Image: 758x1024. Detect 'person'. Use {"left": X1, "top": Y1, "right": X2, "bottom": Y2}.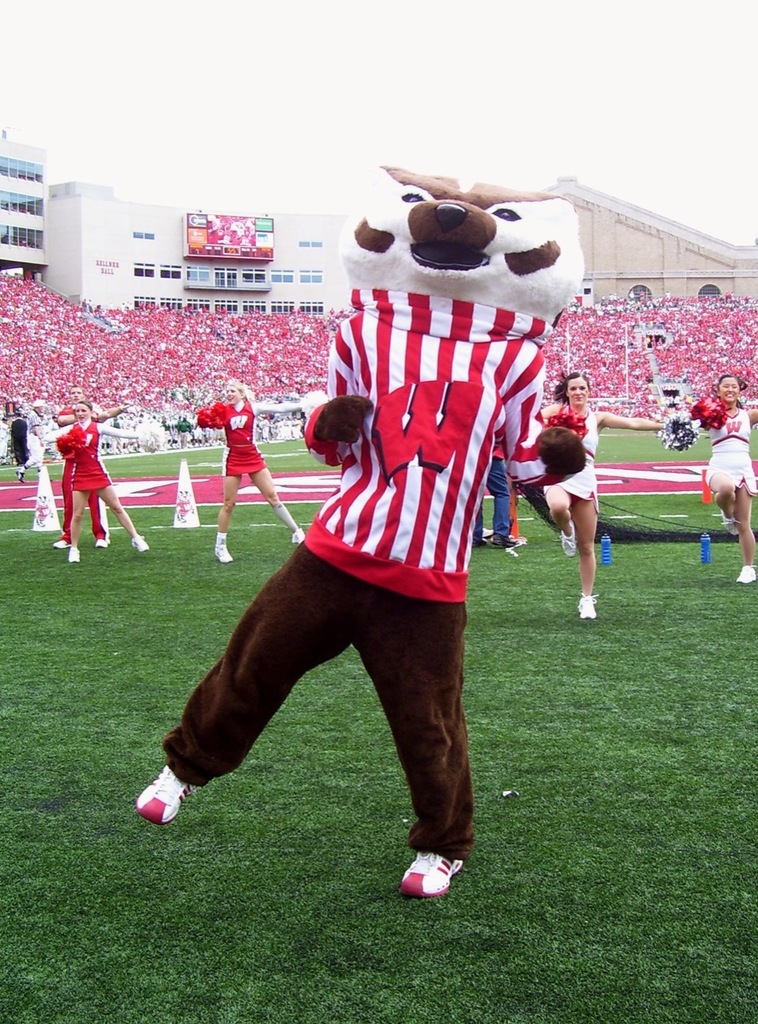
{"left": 537, "top": 369, "right": 676, "bottom": 624}.
